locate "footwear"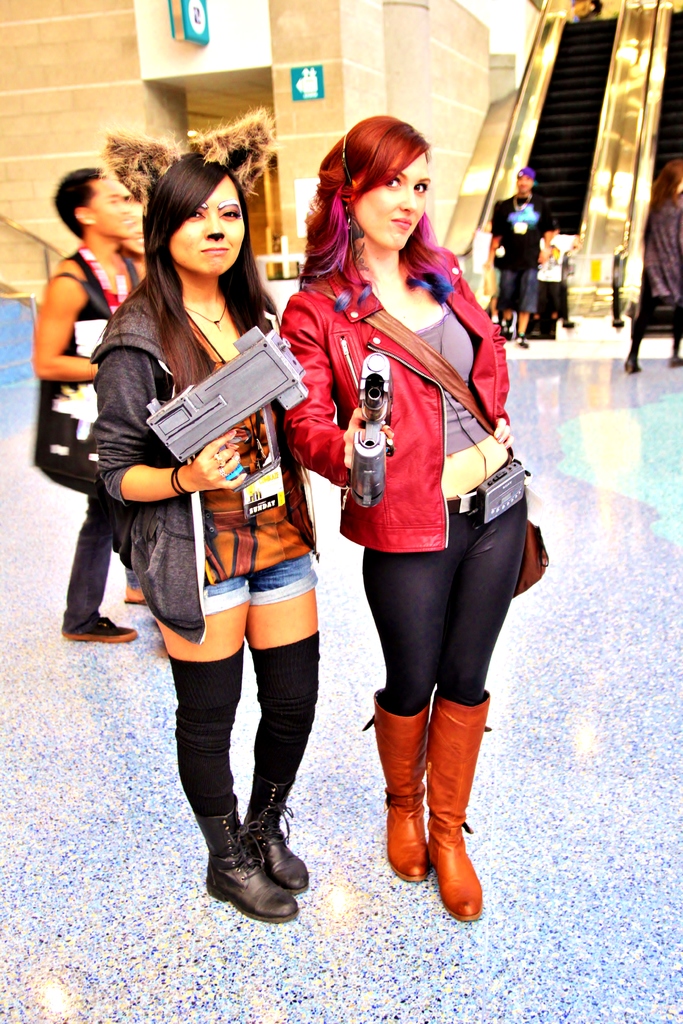
detection(381, 716, 495, 931)
